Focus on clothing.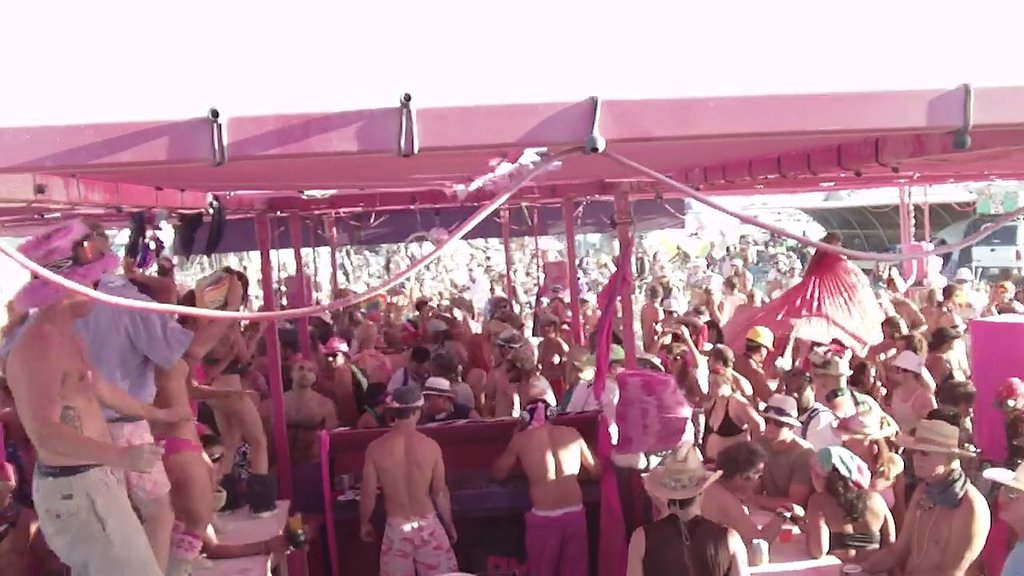
Focused at 148 432 198 452.
